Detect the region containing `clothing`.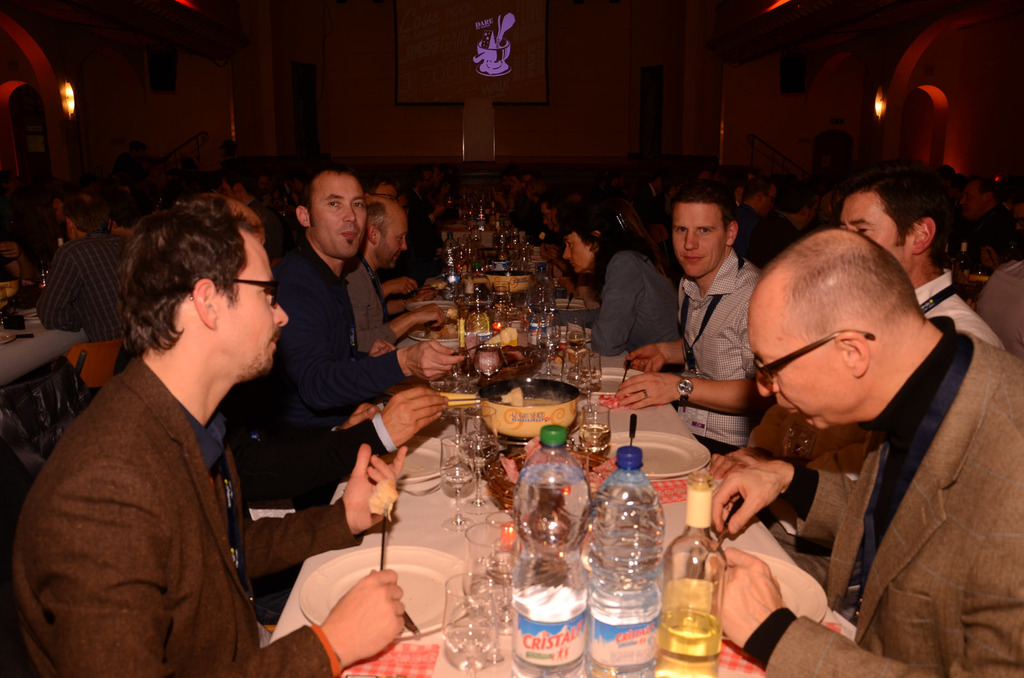
[x1=671, y1=246, x2=764, y2=460].
